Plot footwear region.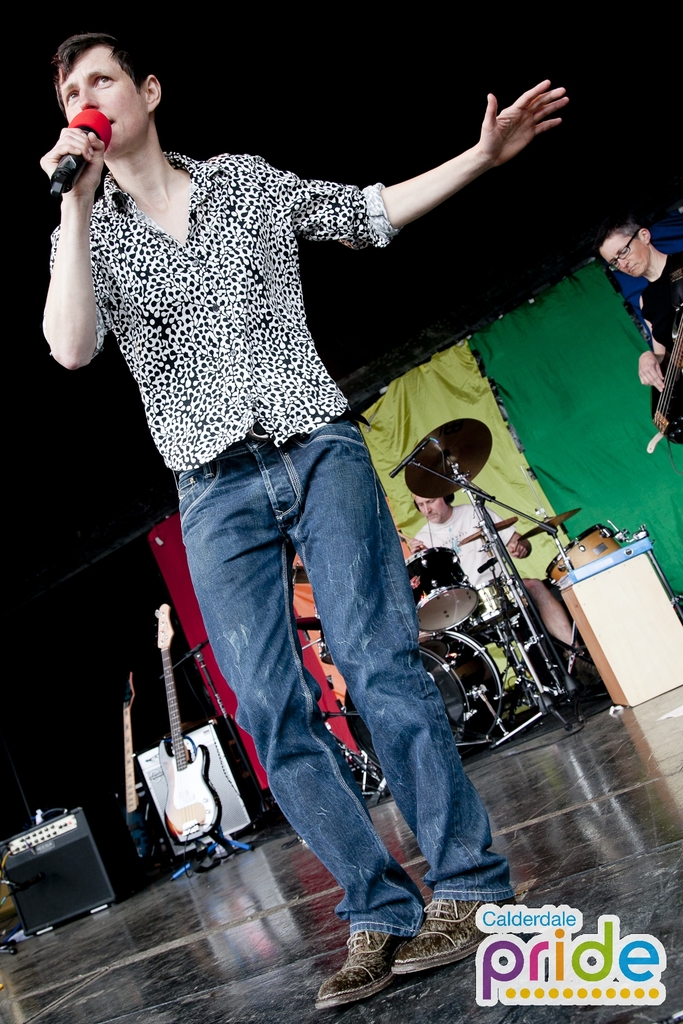
Plotted at {"x1": 306, "y1": 928, "x2": 405, "y2": 1003}.
